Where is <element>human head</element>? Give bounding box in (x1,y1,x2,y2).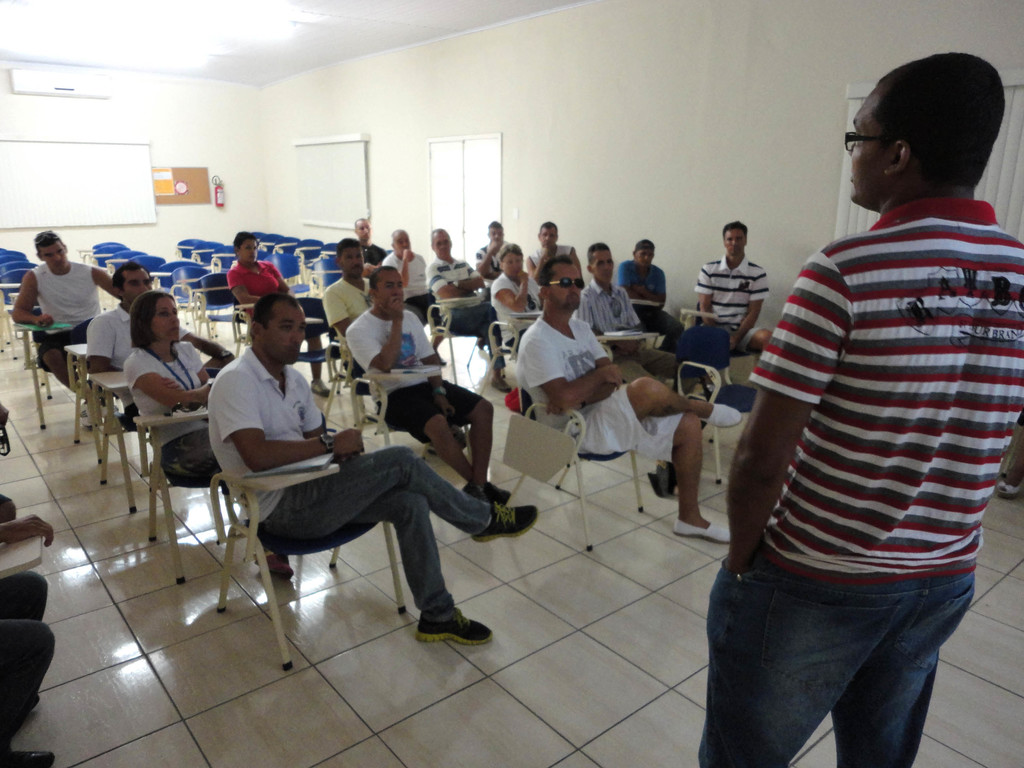
(334,236,365,278).
